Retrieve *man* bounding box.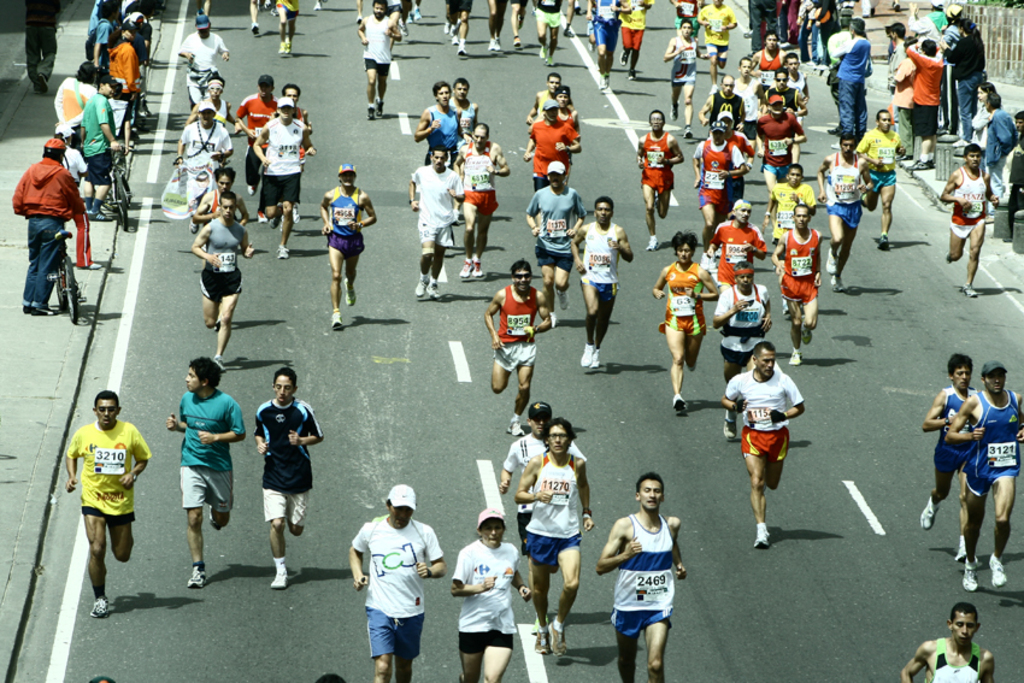
Bounding box: box(248, 0, 270, 35).
